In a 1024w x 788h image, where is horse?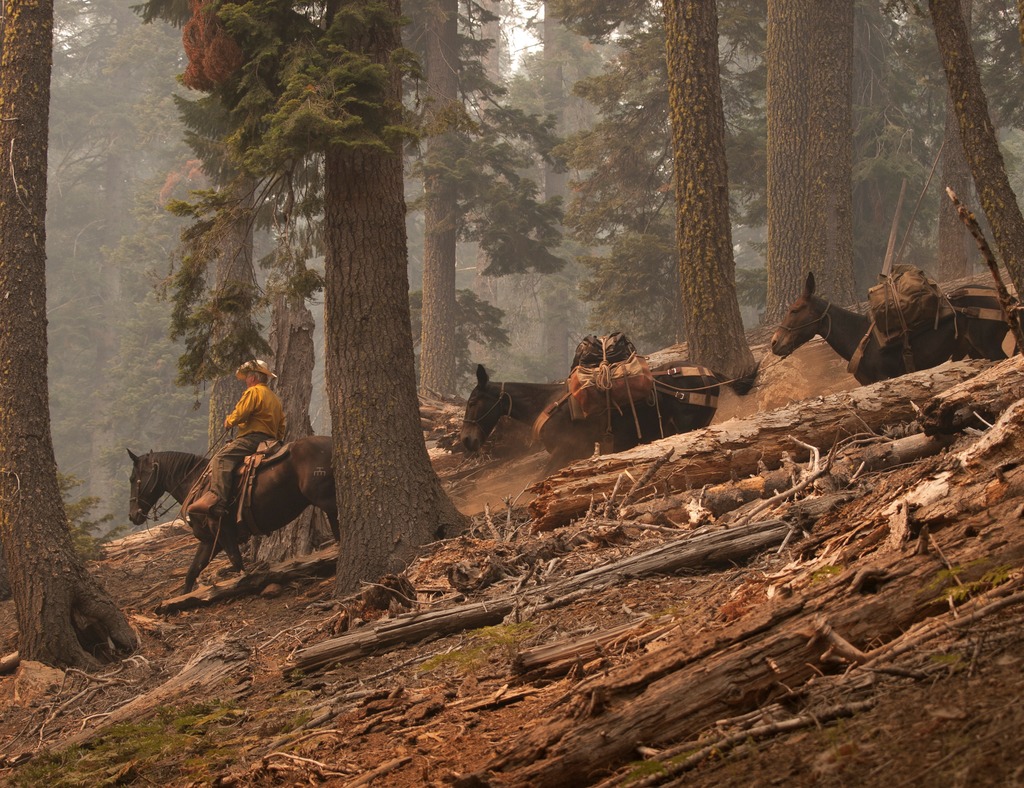
rect(125, 432, 335, 595).
